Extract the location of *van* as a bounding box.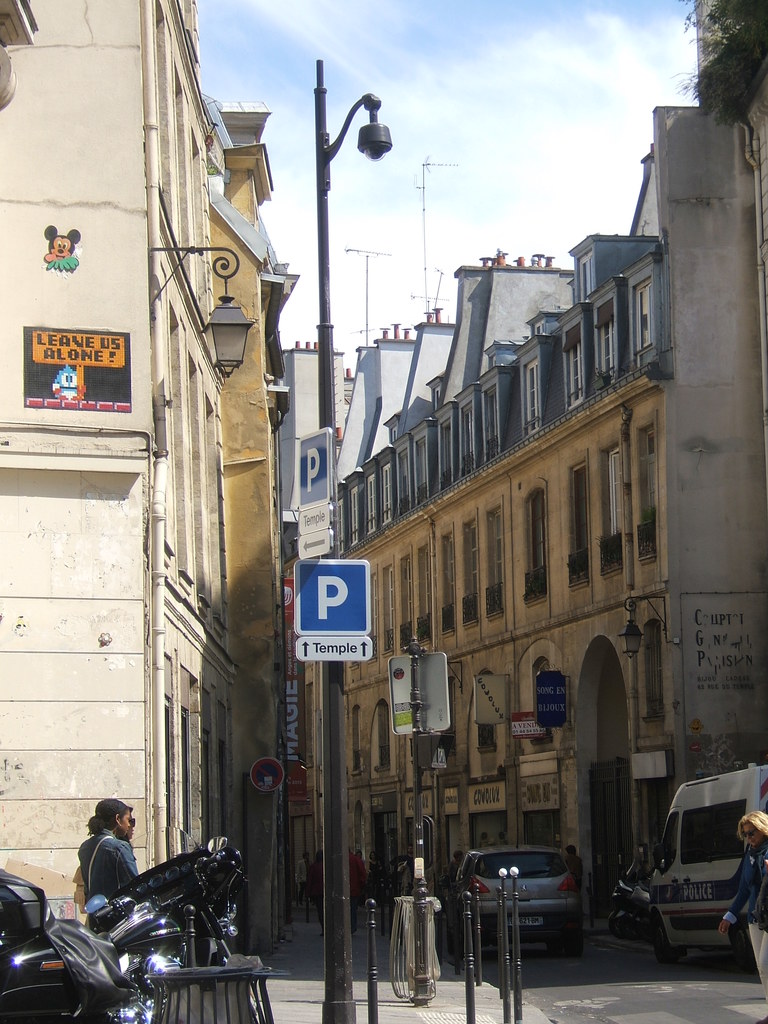
detection(644, 762, 767, 968).
